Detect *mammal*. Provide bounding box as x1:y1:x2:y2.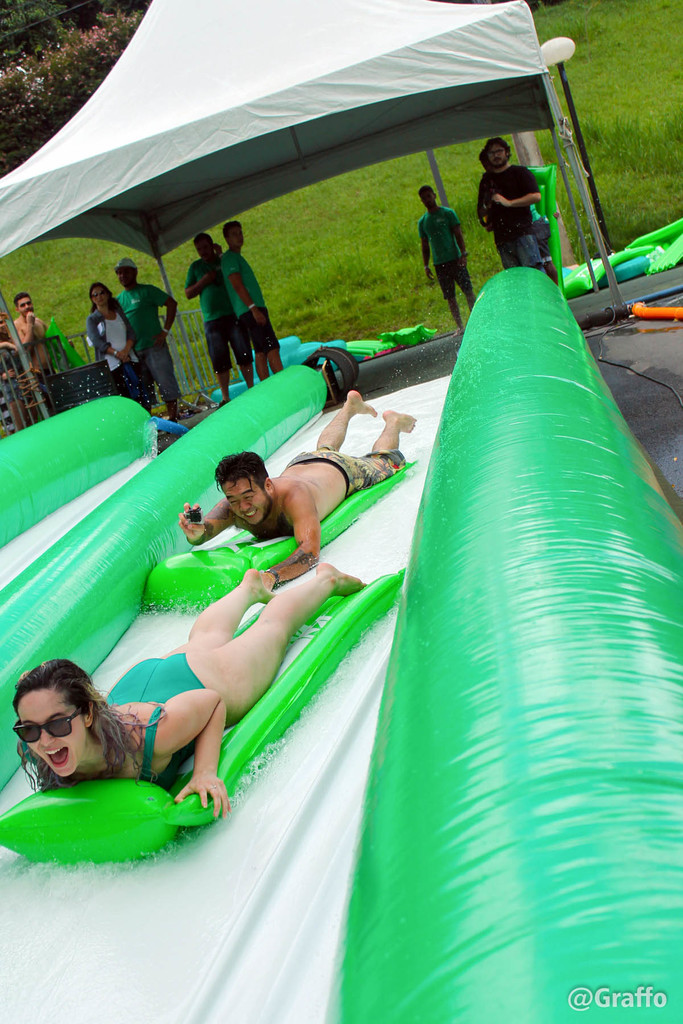
420:188:469:337.
